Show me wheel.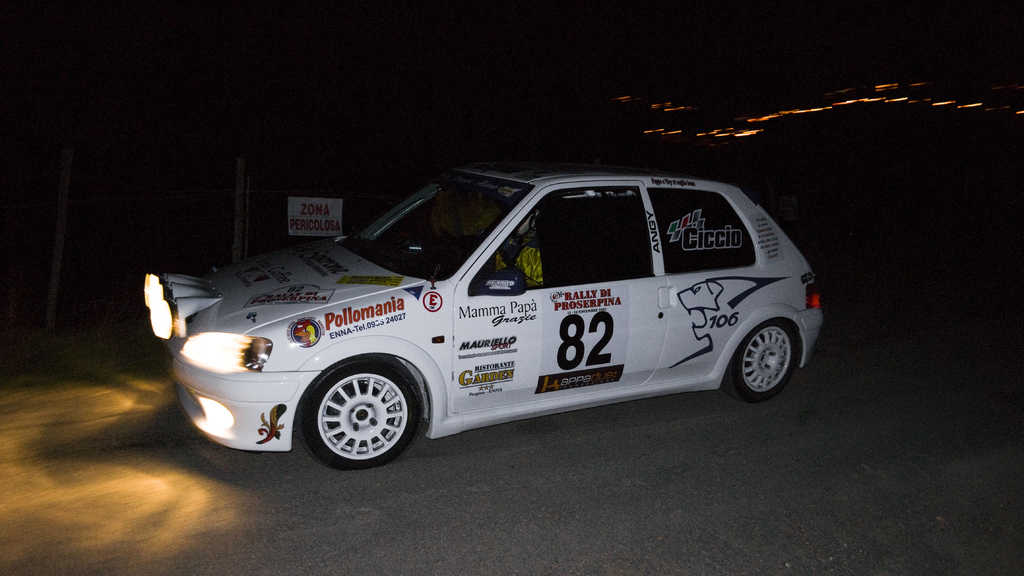
wheel is here: pyautogui.locateOnScreen(728, 314, 799, 397).
